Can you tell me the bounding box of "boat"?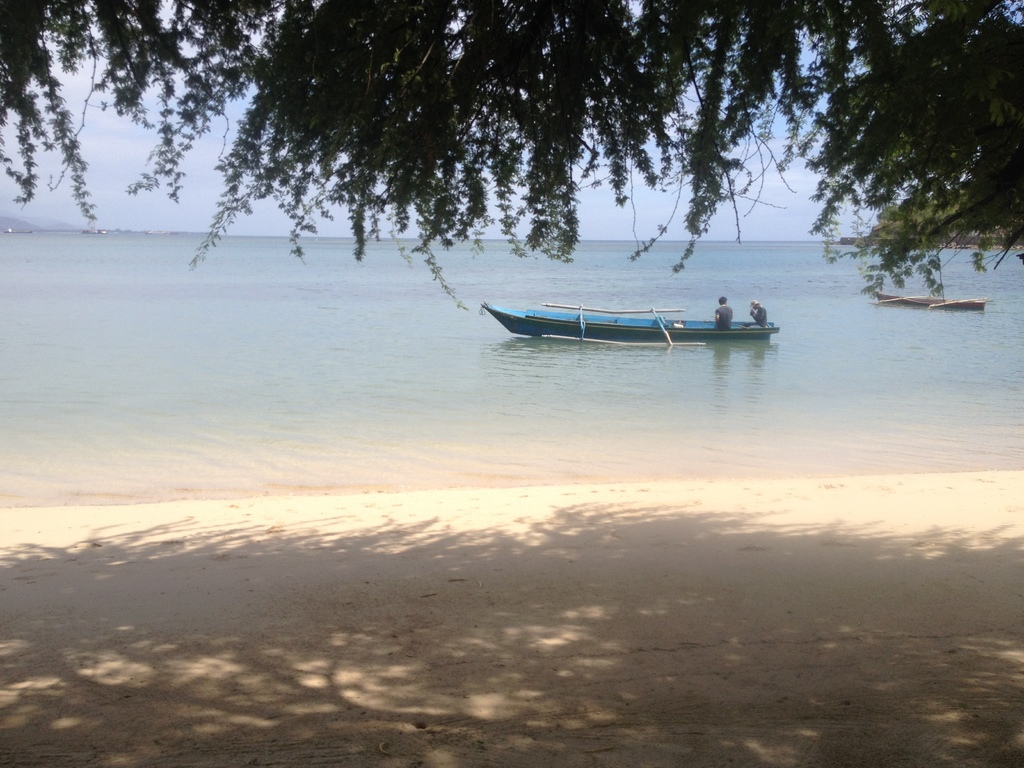
pyautogui.locateOnScreen(483, 300, 780, 339).
